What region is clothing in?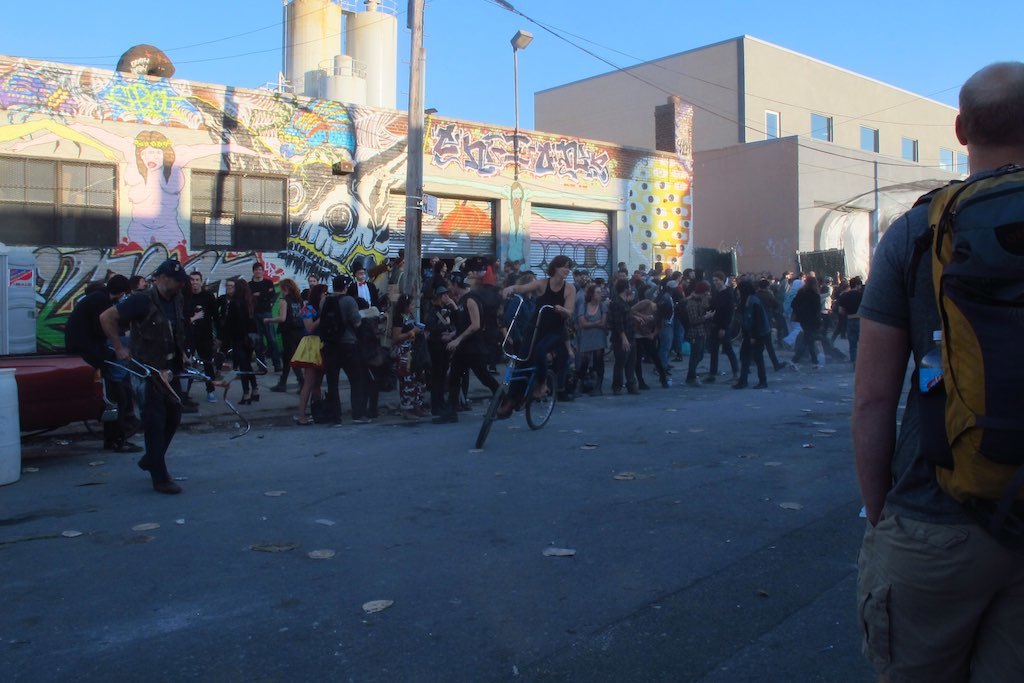
(278, 297, 302, 386).
